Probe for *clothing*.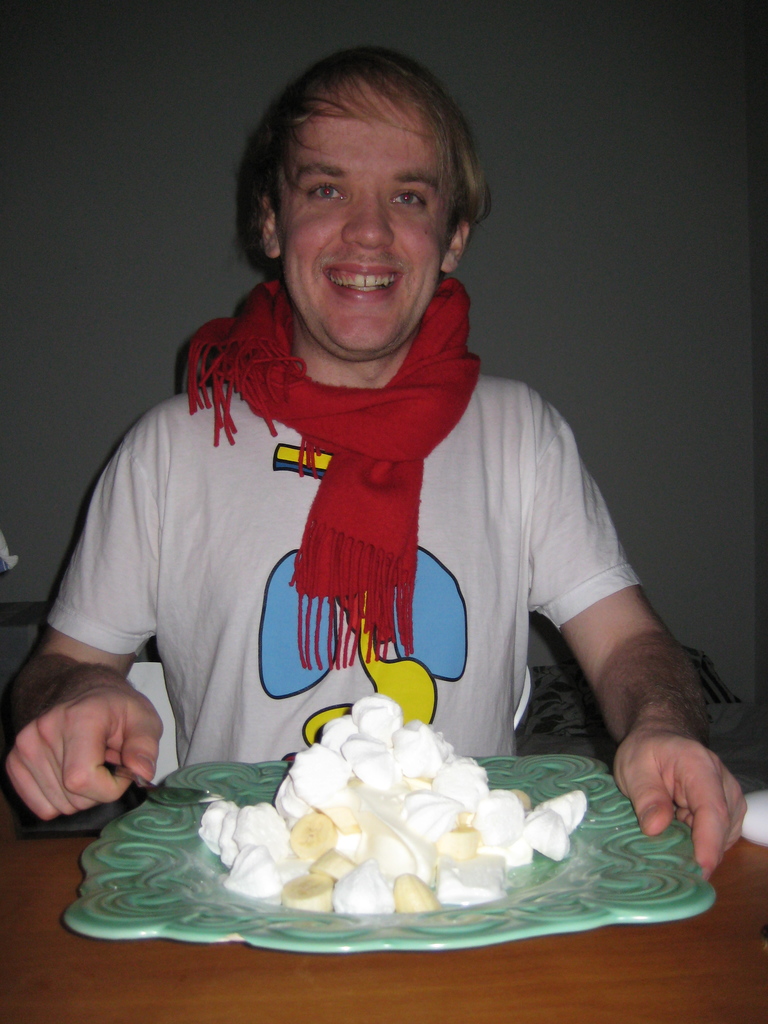
Probe result: 35,359,631,803.
